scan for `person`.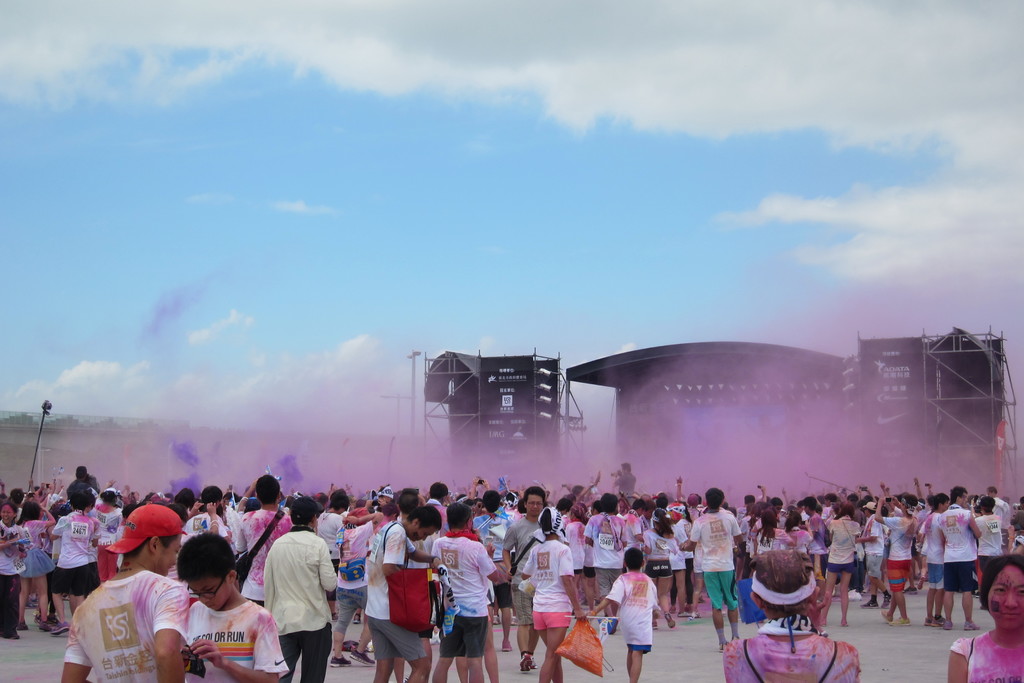
Scan result: {"x1": 675, "y1": 483, "x2": 746, "y2": 639}.
